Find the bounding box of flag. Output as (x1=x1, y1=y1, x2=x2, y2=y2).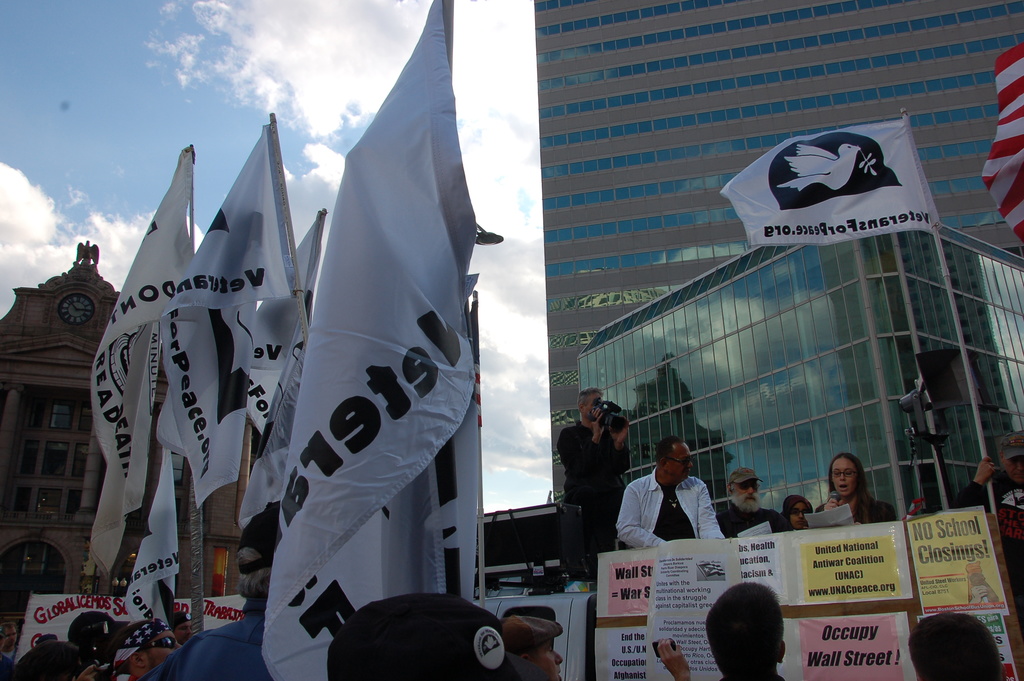
(x1=712, y1=111, x2=945, y2=251).
